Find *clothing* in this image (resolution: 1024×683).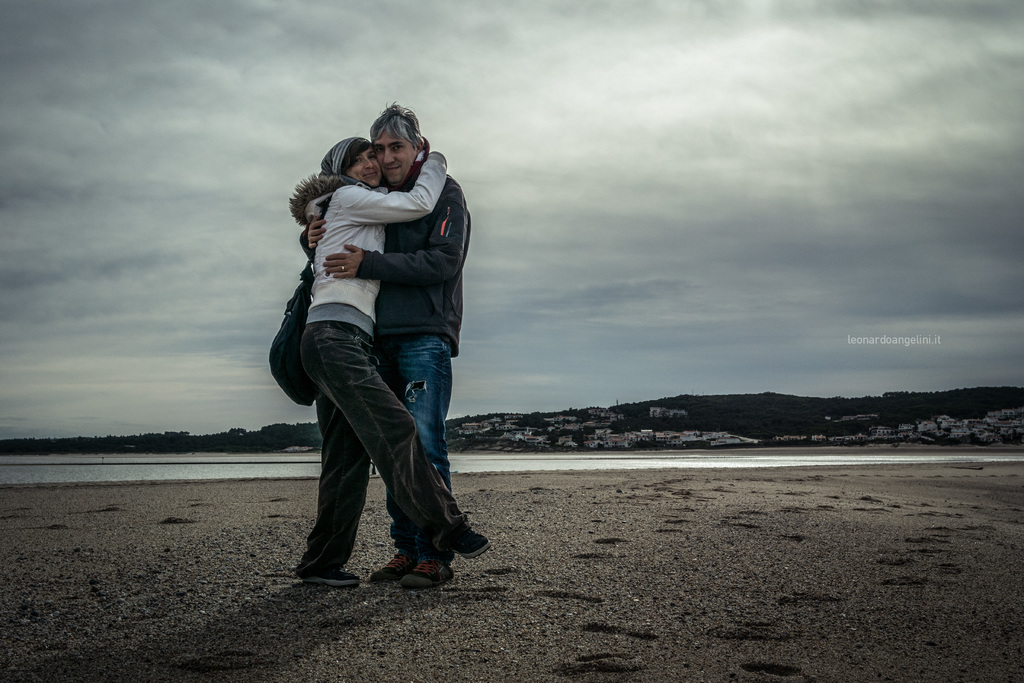
bbox=[298, 140, 470, 559].
